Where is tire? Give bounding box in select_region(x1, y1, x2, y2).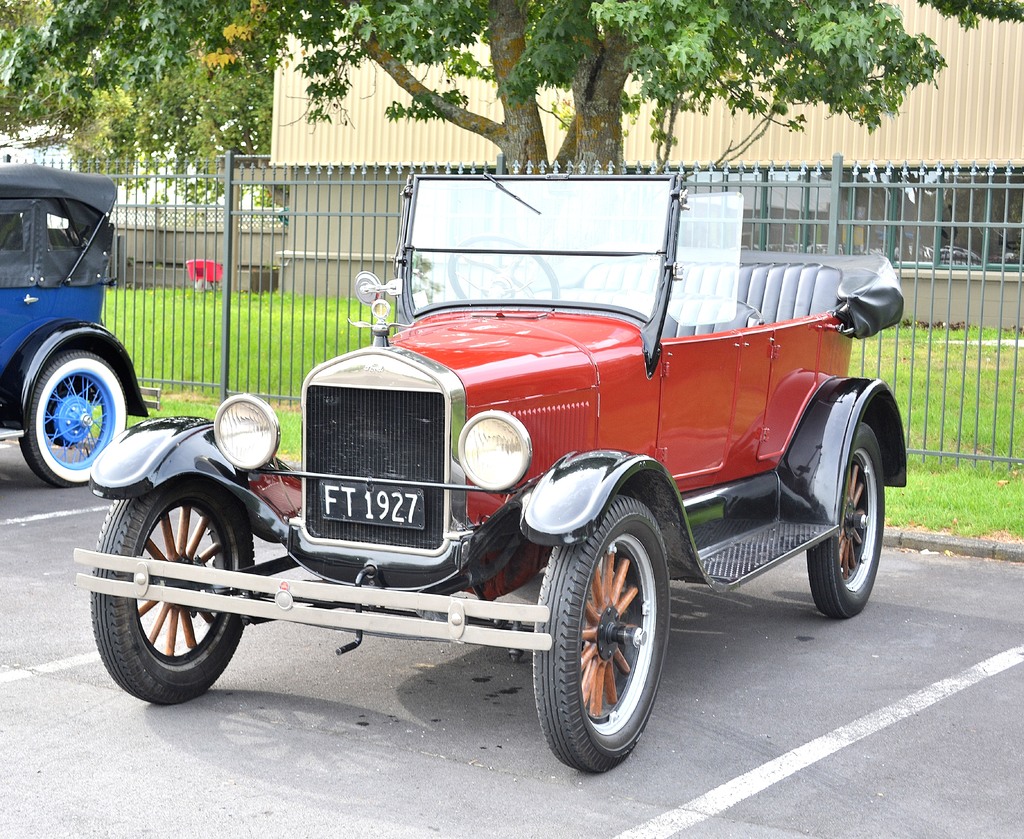
select_region(534, 494, 670, 776).
